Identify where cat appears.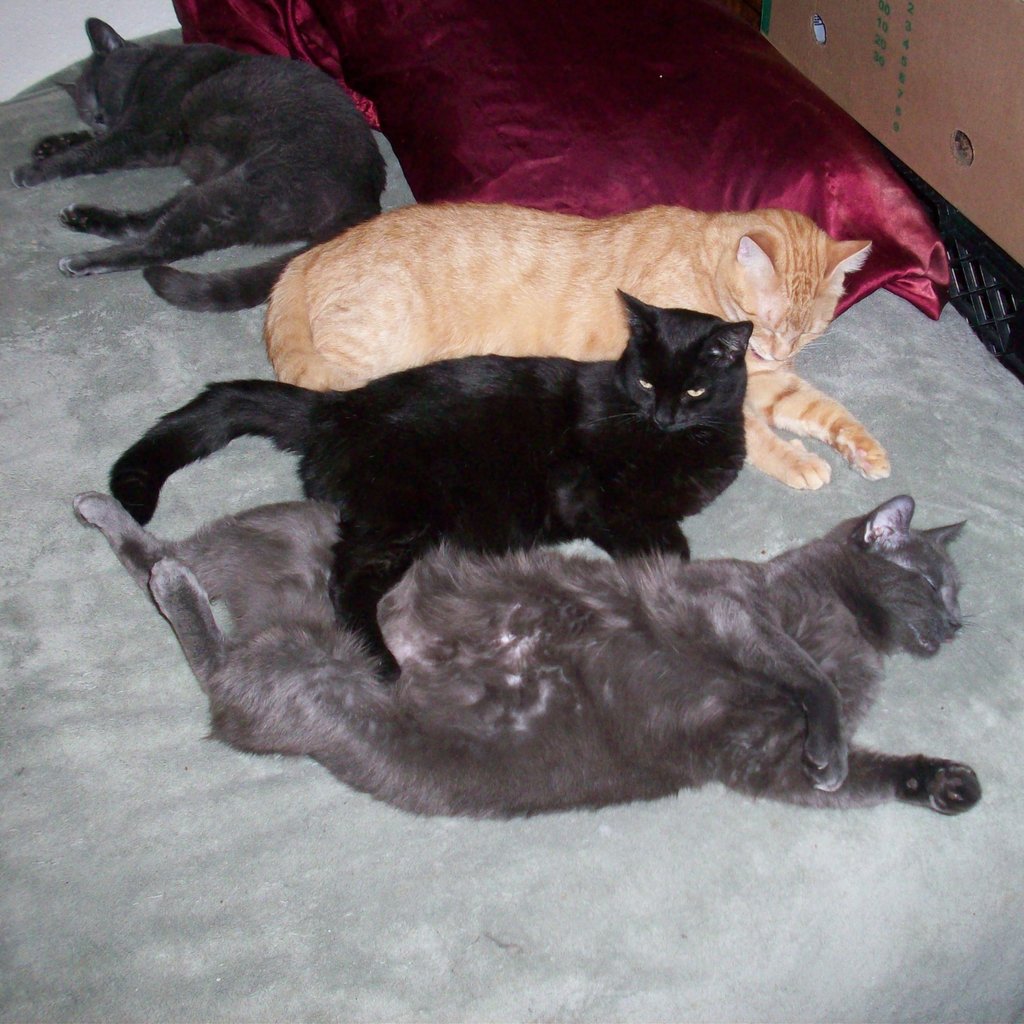
Appears at detection(8, 15, 392, 319).
